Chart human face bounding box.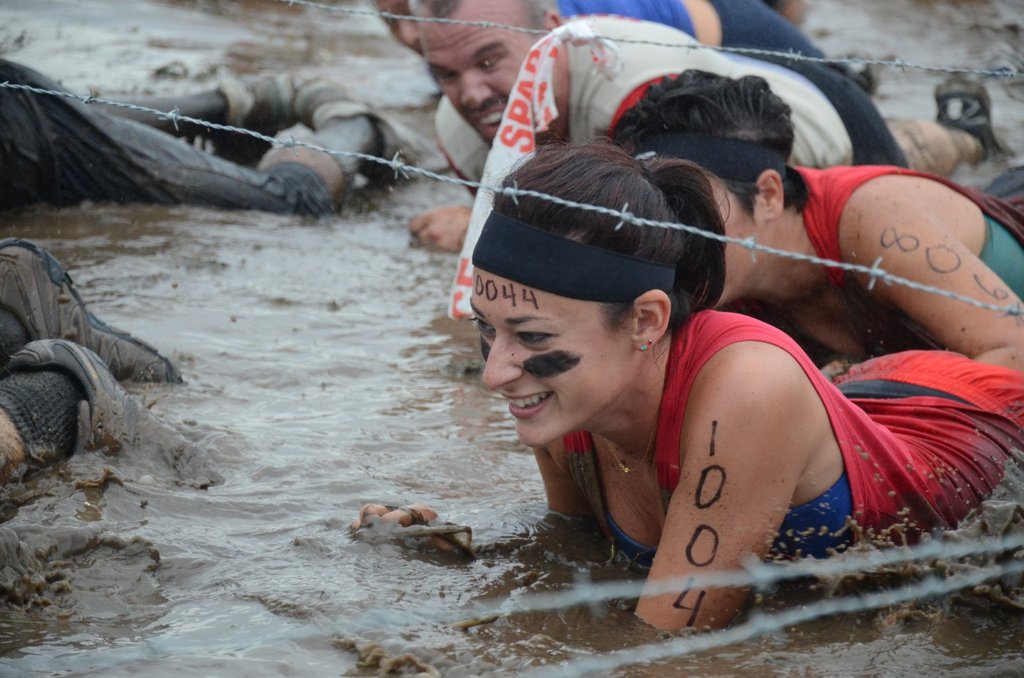
Charted: region(467, 262, 643, 446).
